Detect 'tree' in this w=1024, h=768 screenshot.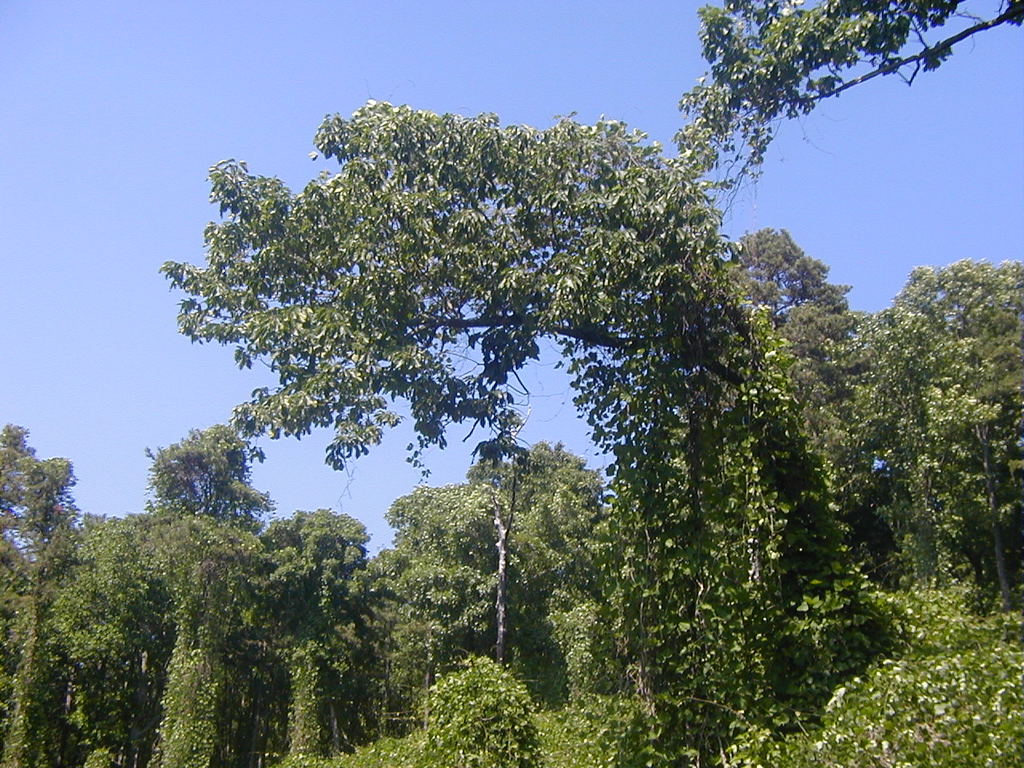
Detection: Rect(422, 653, 546, 767).
